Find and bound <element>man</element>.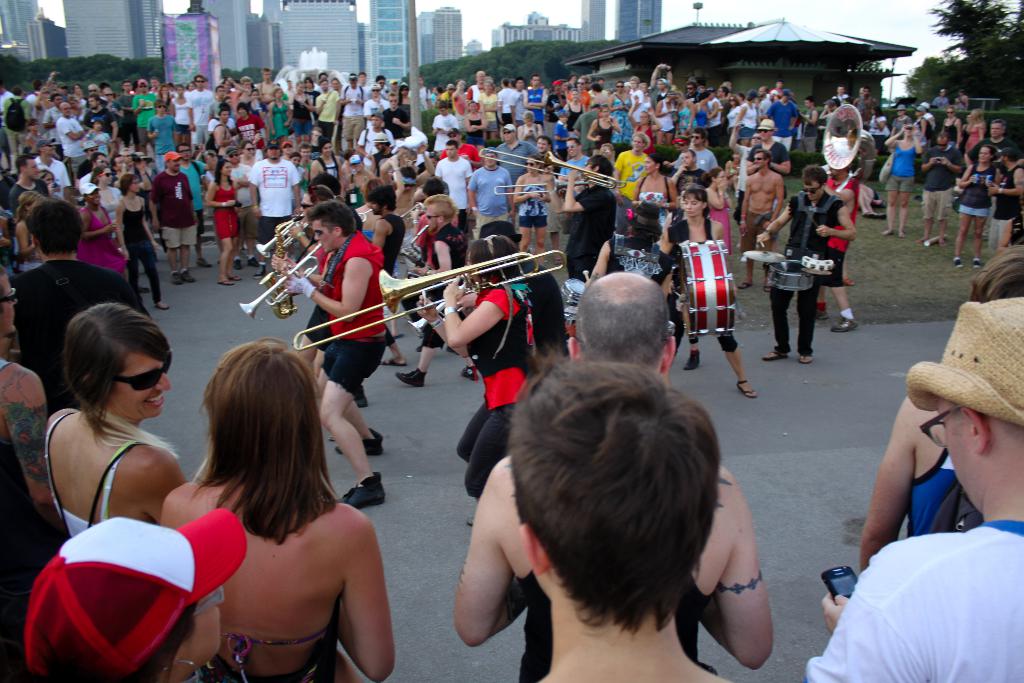
Bound: region(752, 164, 856, 368).
